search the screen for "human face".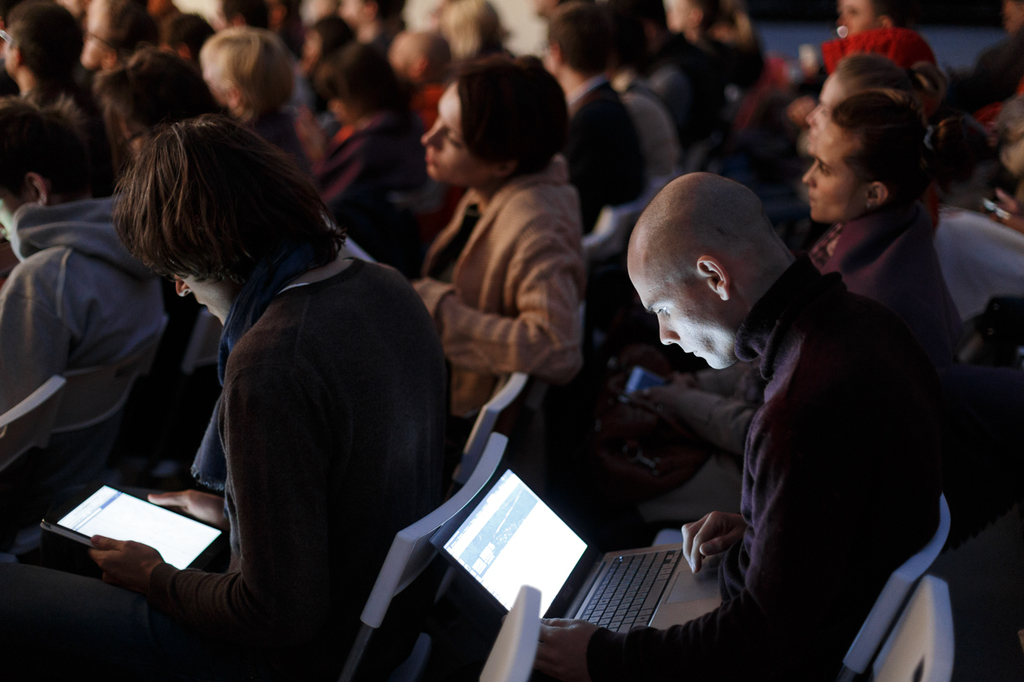
Found at <region>793, 78, 843, 149</region>.
